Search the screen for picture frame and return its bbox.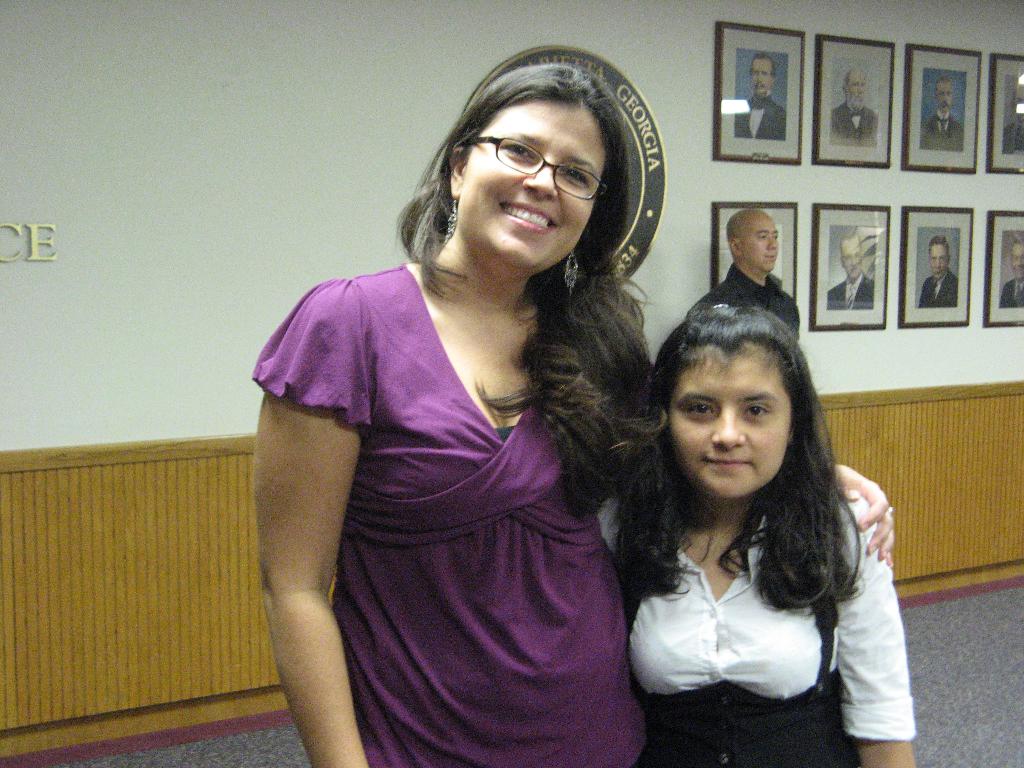
Found: bbox(984, 209, 1023, 328).
